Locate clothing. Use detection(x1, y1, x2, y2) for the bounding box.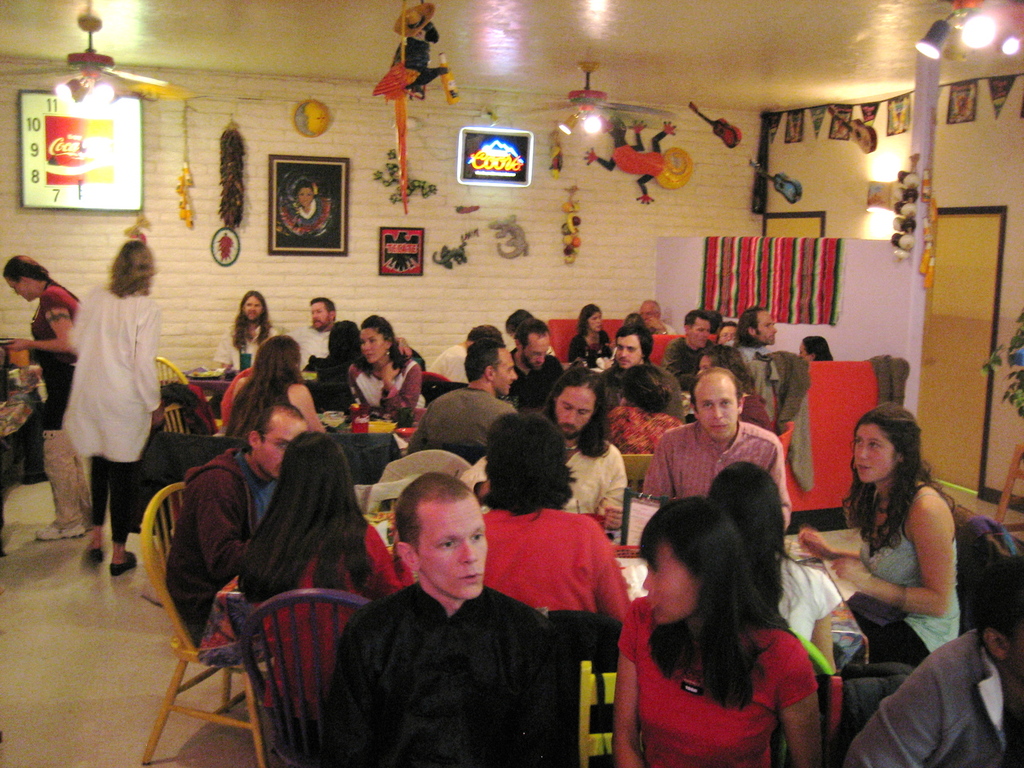
detection(410, 385, 521, 460).
